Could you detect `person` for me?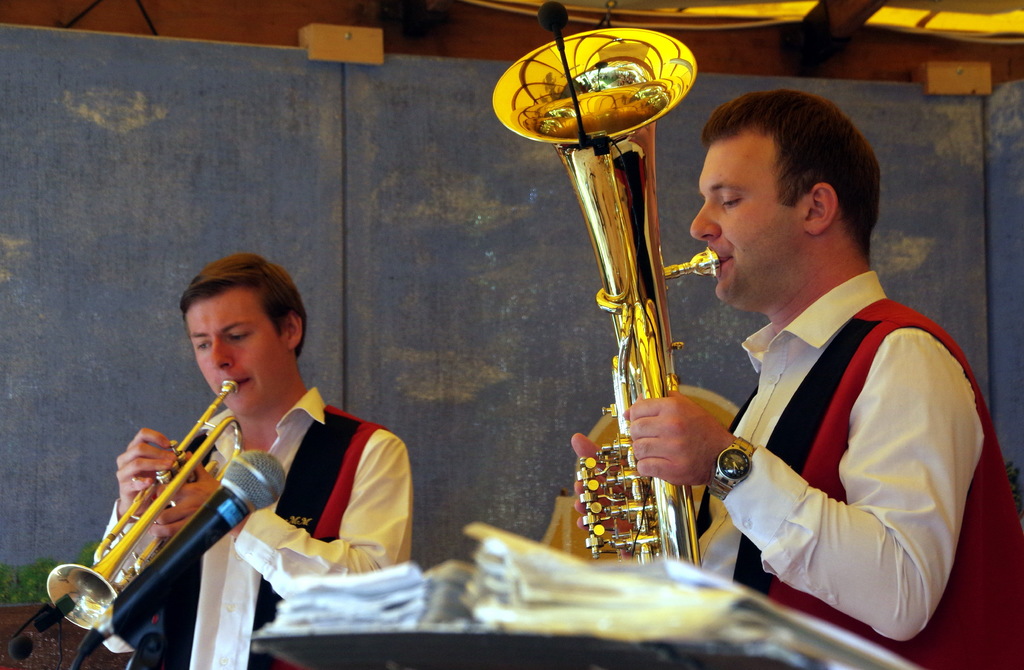
Detection result: bbox=(570, 92, 1023, 669).
